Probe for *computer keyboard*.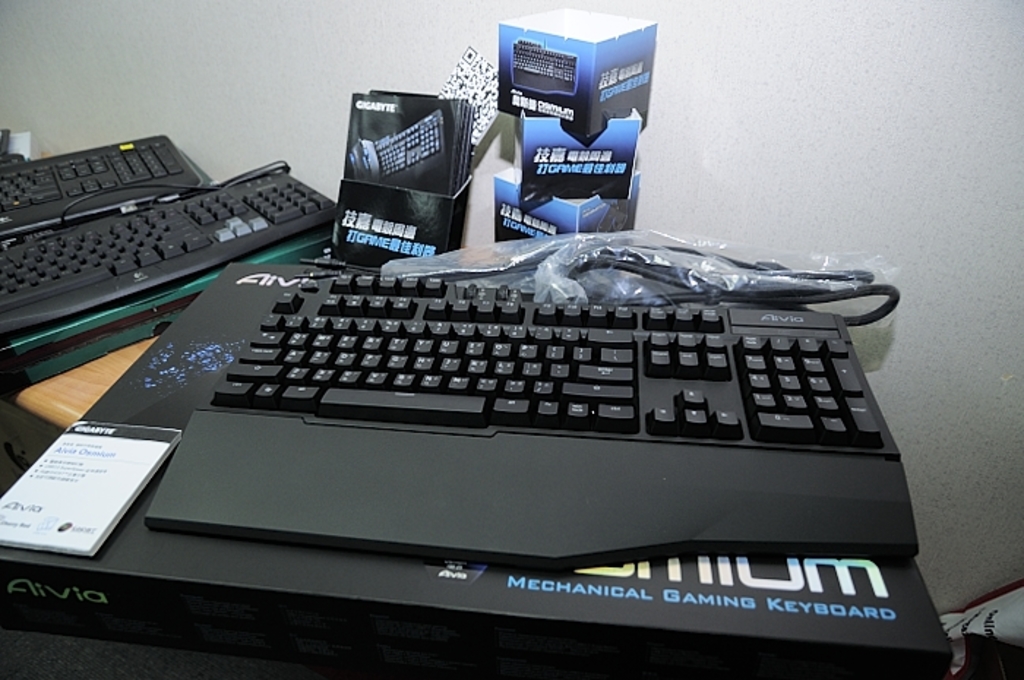
Probe result: <region>0, 171, 339, 336</region>.
